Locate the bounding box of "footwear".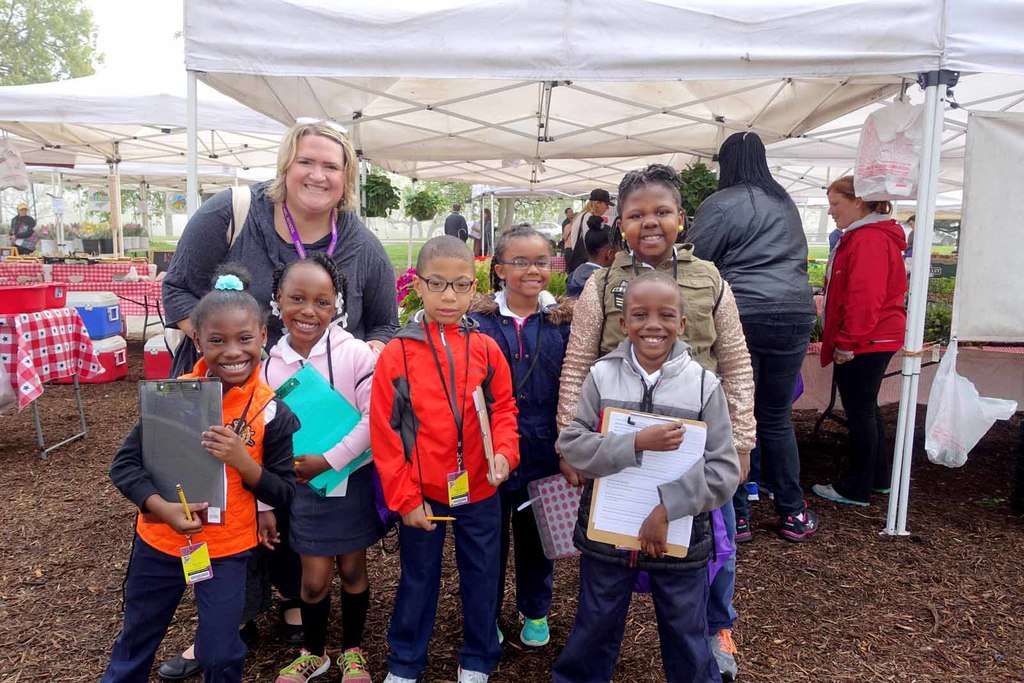
Bounding box: pyautogui.locateOnScreen(157, 618, 259, 680).
